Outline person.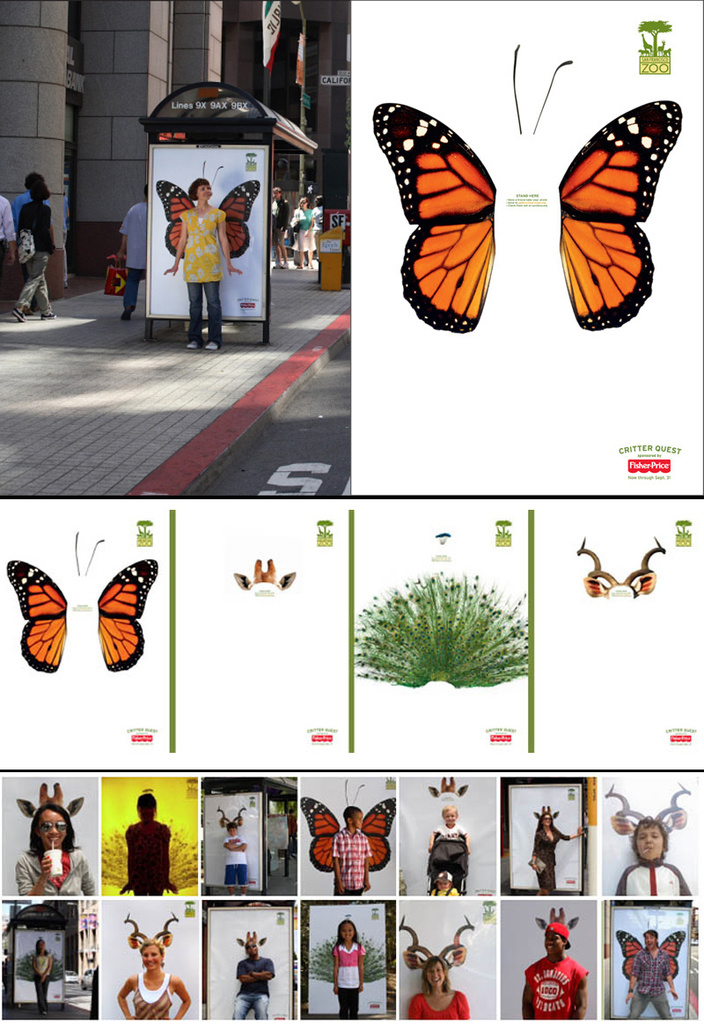
Outline: bbox=(425, 867, 457, 897).
